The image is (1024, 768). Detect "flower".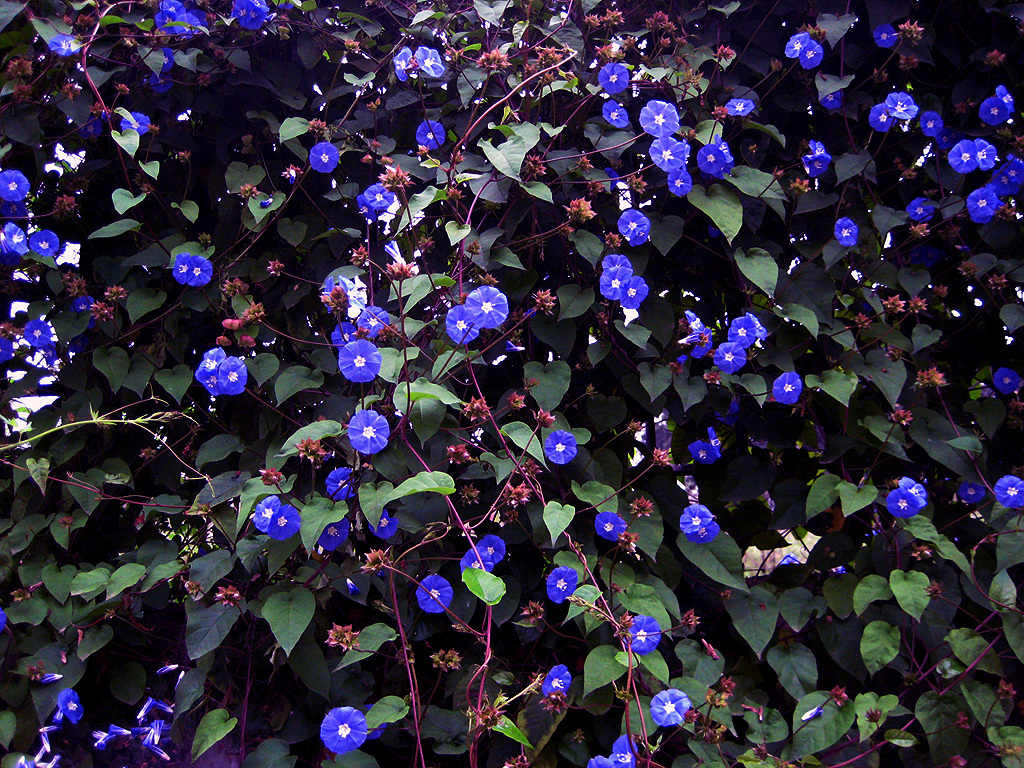
Detection: x1=949, y1=139, x2=976, y2=171.
